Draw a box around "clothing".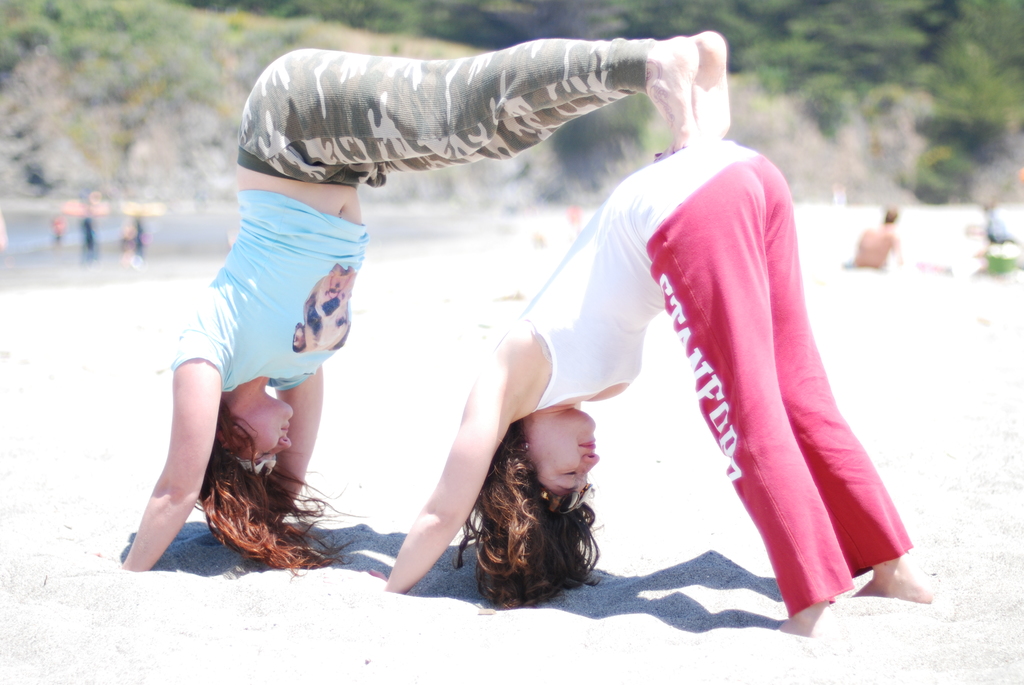
left=175, top=28, right=660, bottom=391.
